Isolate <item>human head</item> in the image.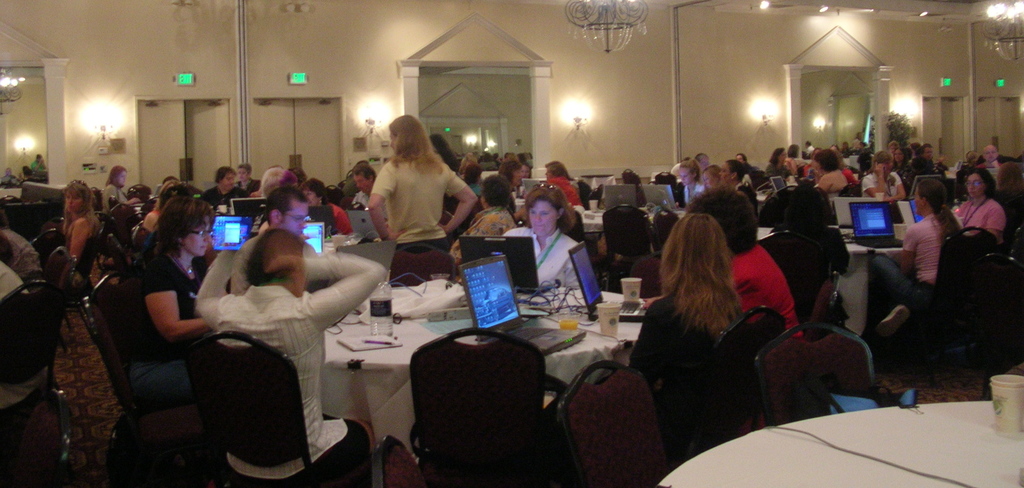
Isolated region: box=[161, 185, 212, 207].
